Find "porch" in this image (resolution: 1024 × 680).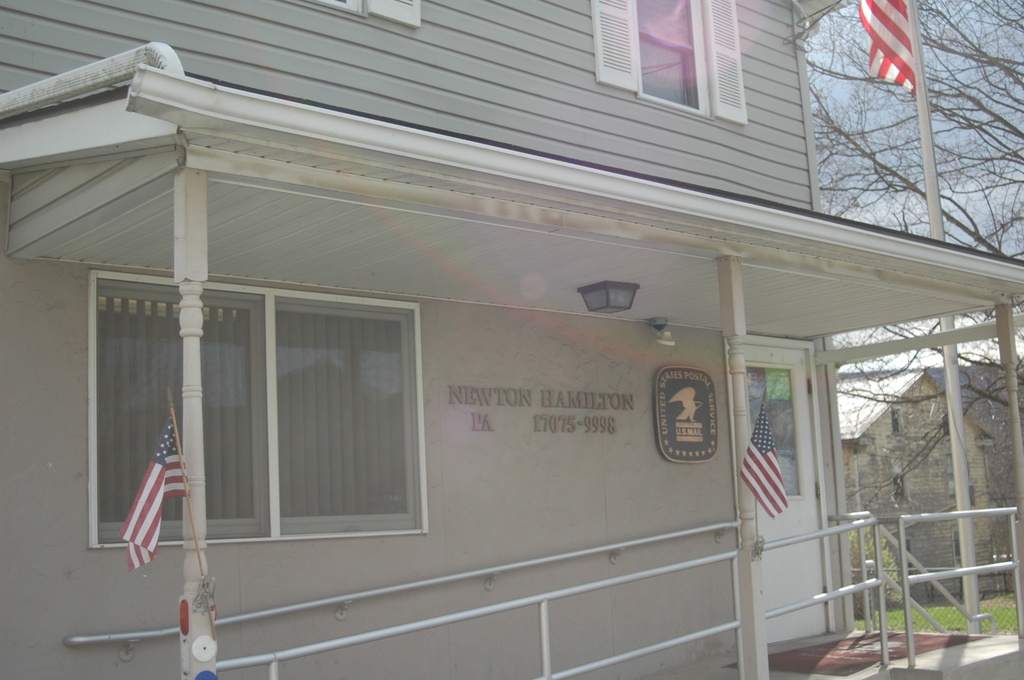
crop(28, 24, 1023, 656).
